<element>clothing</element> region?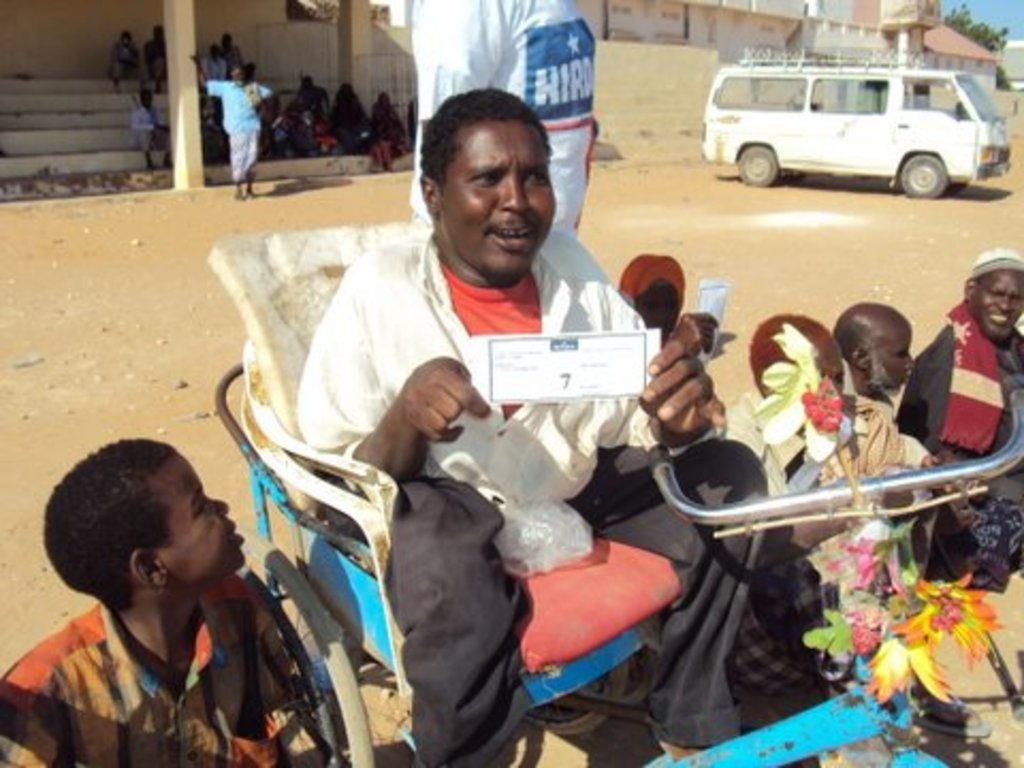
box(11, 535, 314, 766)
